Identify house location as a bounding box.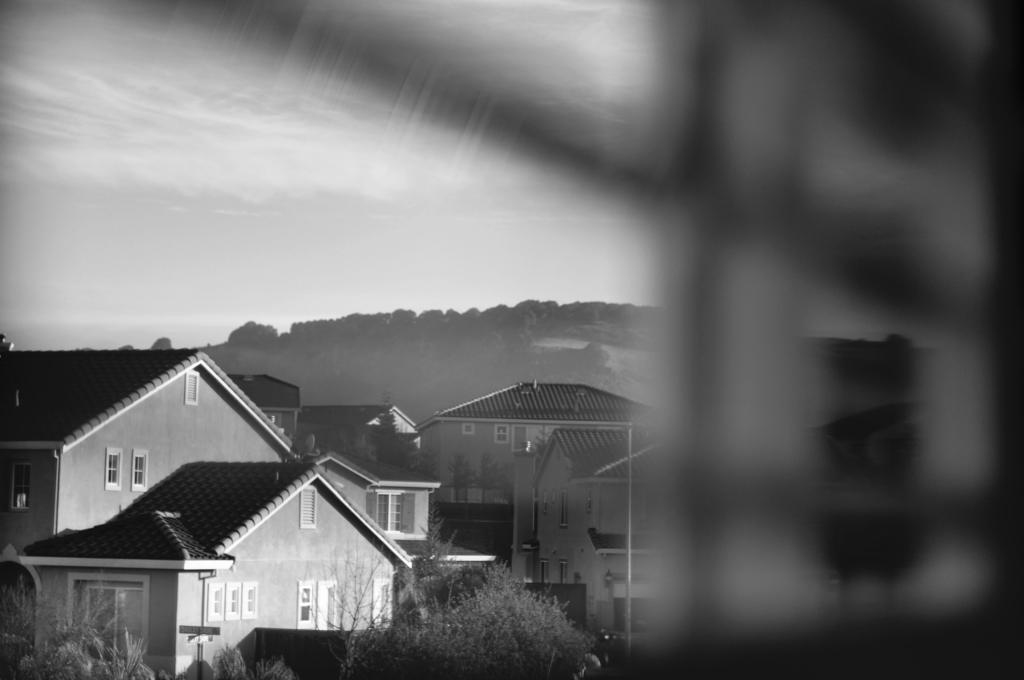
left=426, top=390, right=680, bottom=534.
